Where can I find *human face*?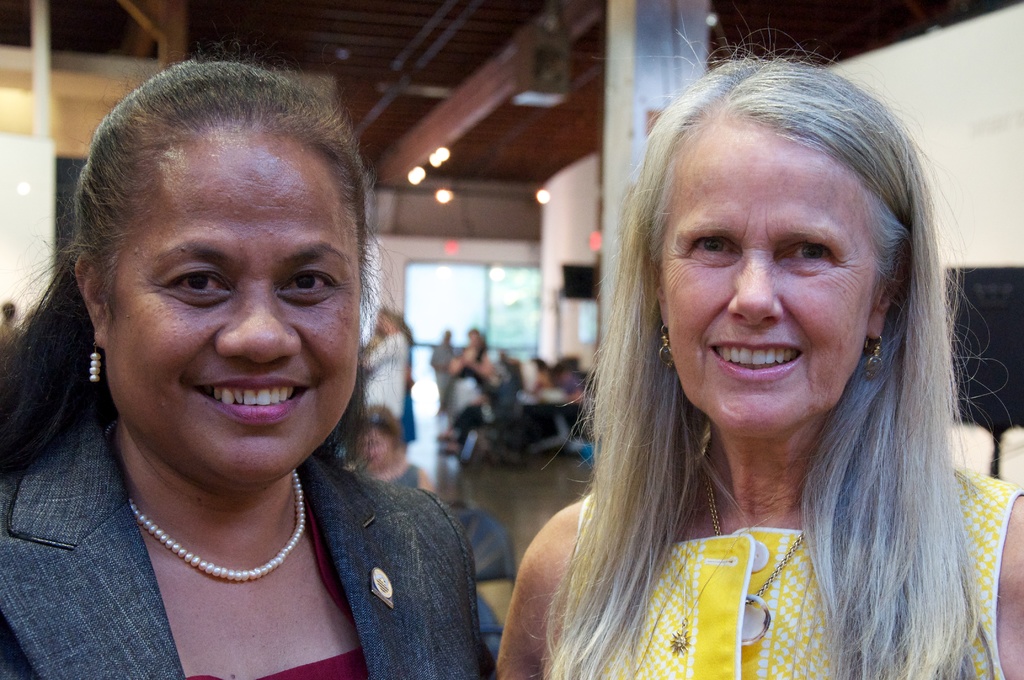
You can find it at (x1=659, y1=119, x2=881, y2=433).
